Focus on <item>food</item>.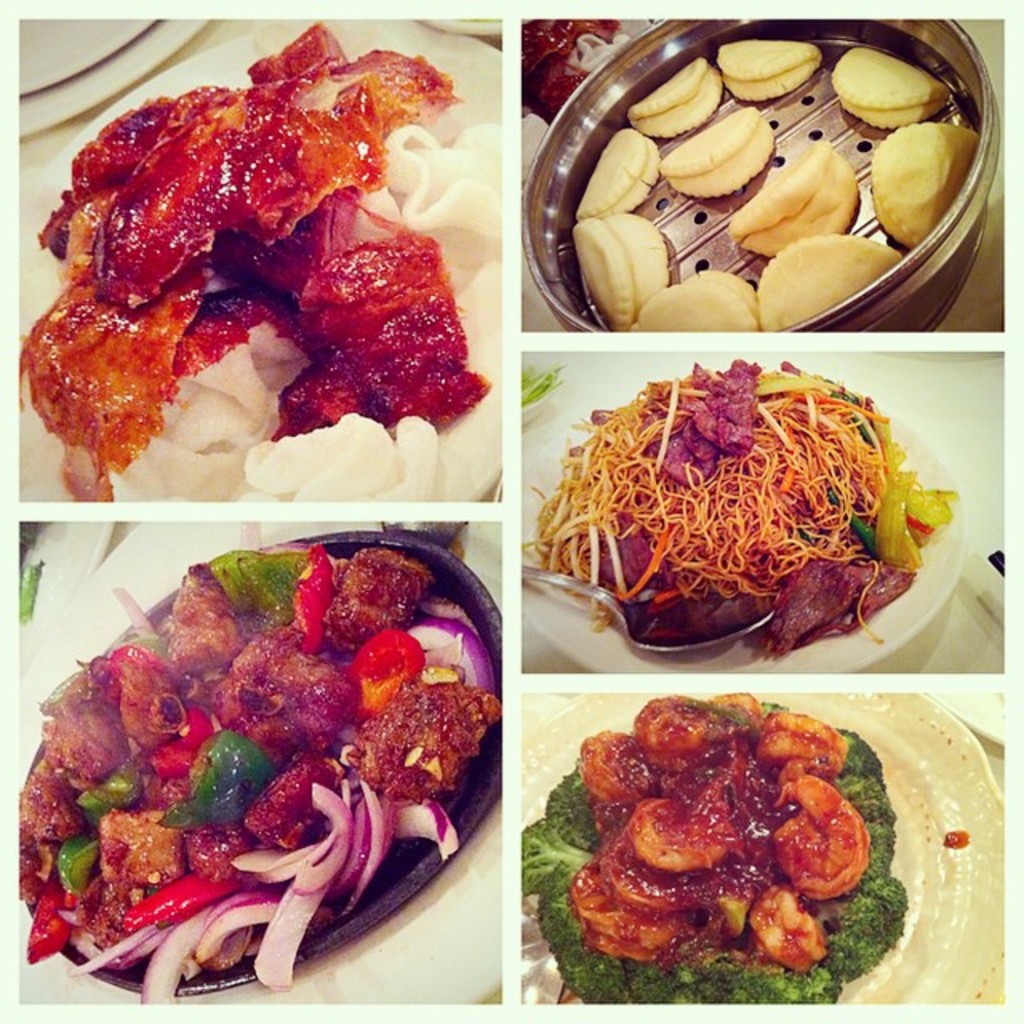
Focused at BBox(570, 38, 979, 334).
